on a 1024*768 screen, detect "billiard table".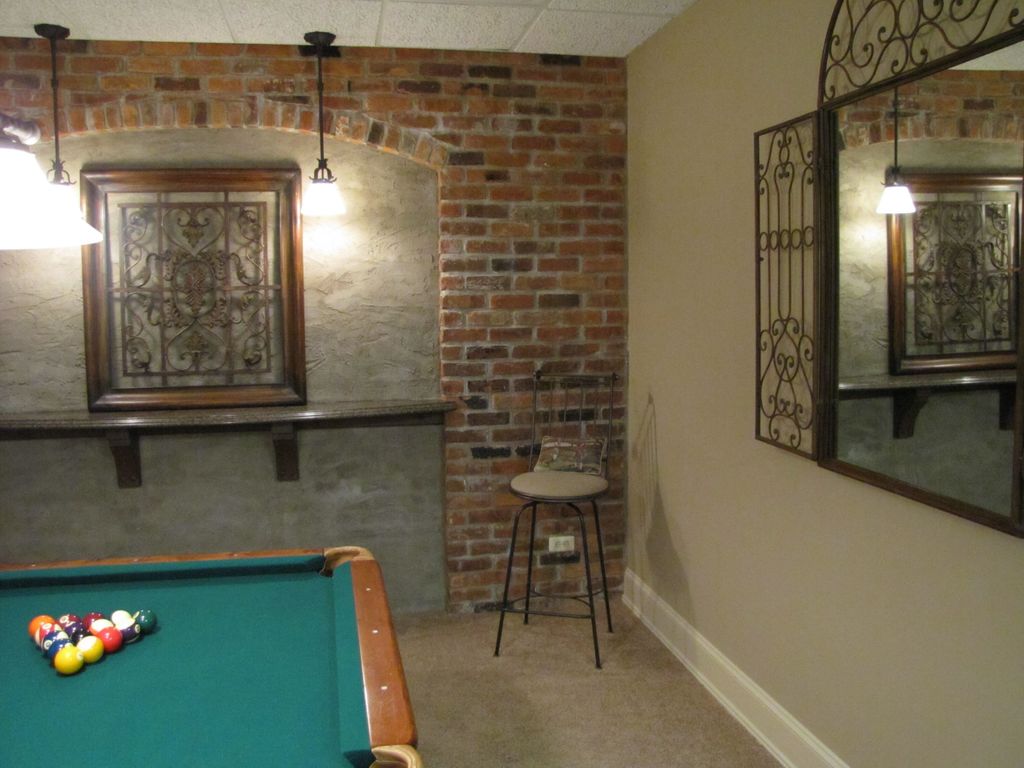
0:542:422:767.
